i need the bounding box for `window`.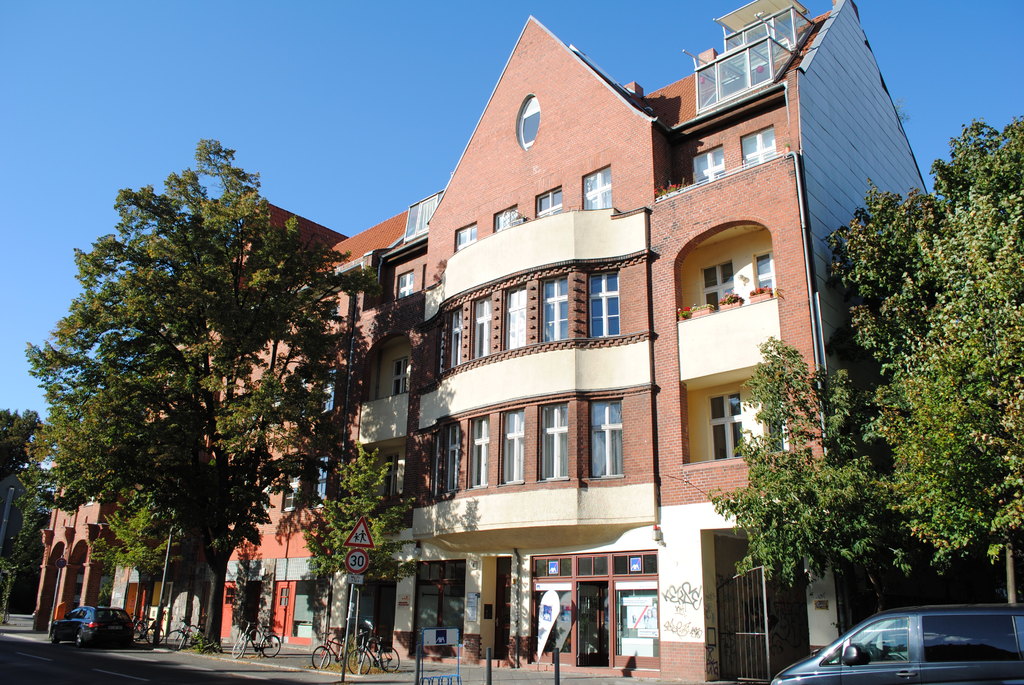
Here it is: (x1=580, y1=166, x2=611, y2=209).
